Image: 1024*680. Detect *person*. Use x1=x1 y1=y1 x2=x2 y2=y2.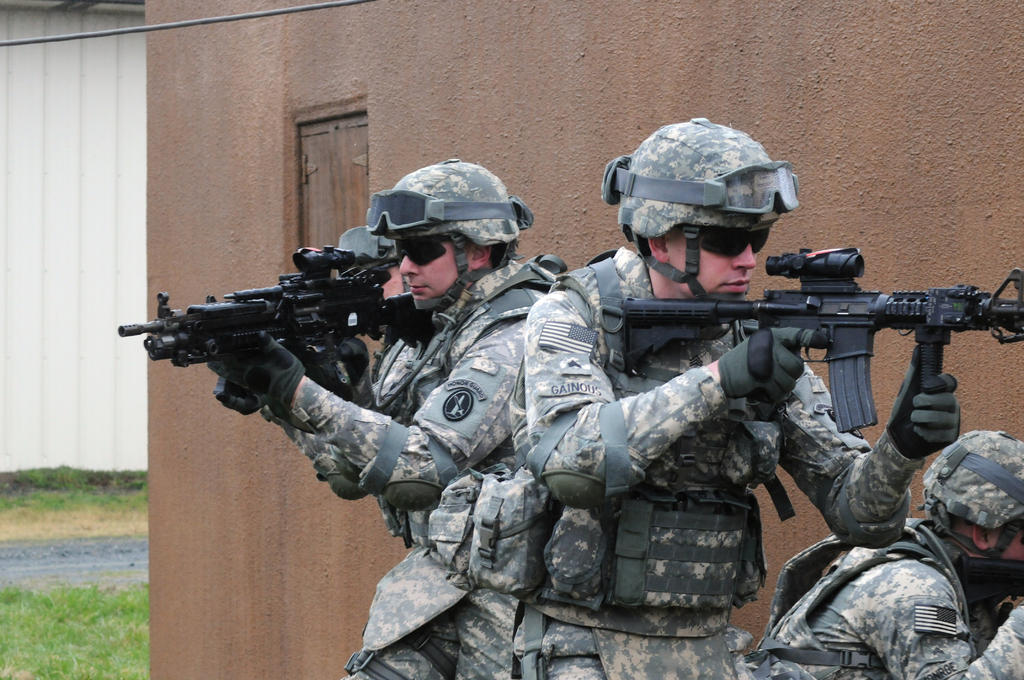
x1=522 y1=120 x2=958 y2=679.
